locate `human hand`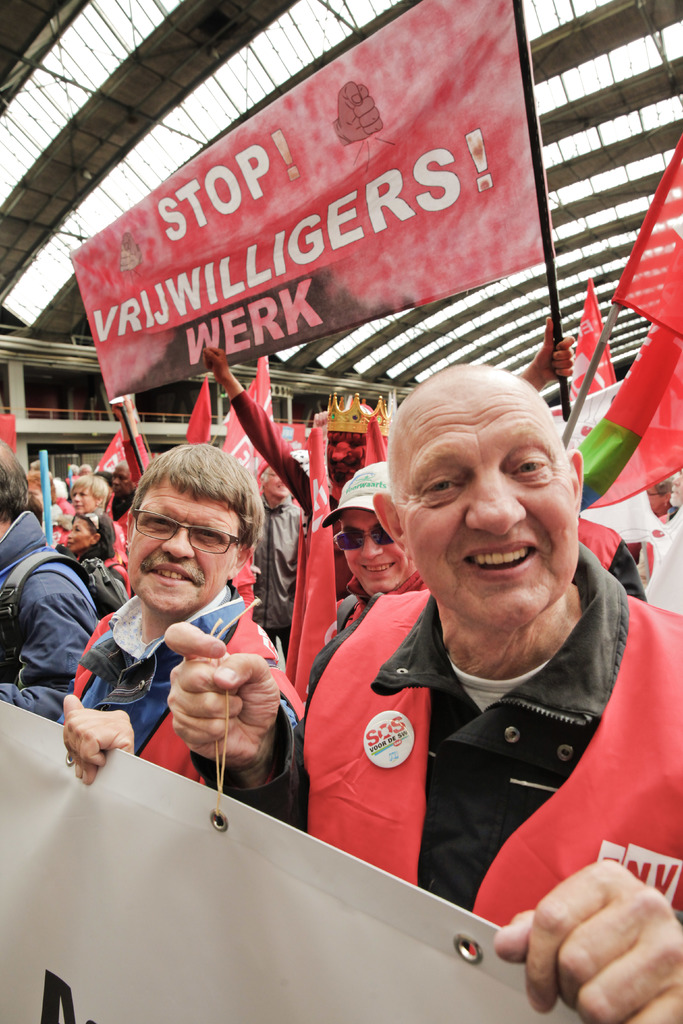
(110, 398, 131, 423)
